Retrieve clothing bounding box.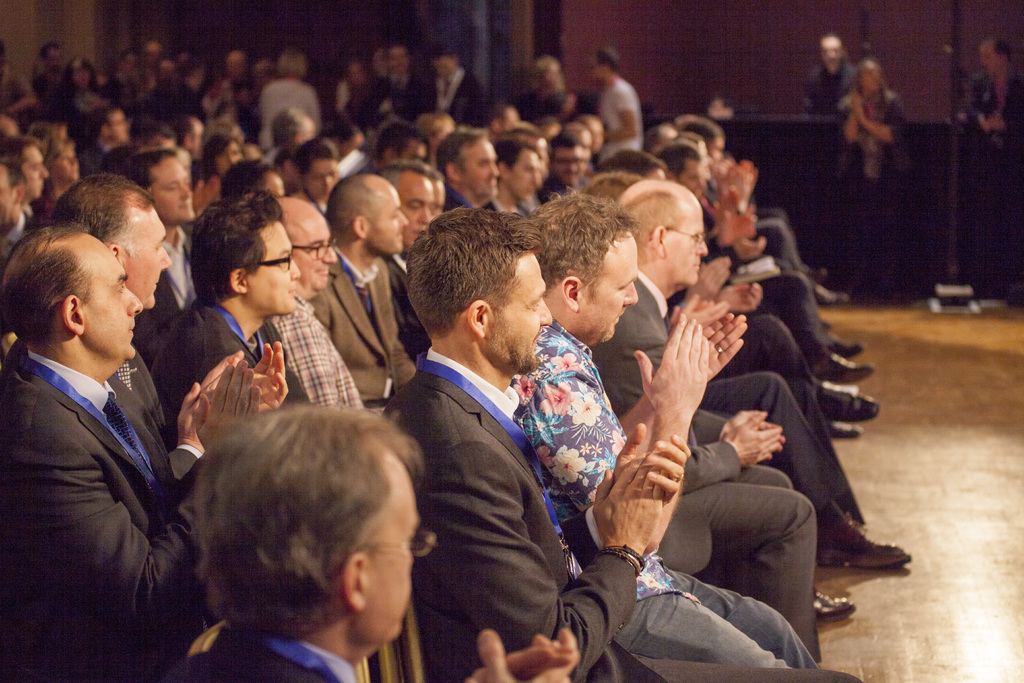
Bounding box: bbox=[963, 68, 1021, 259].
